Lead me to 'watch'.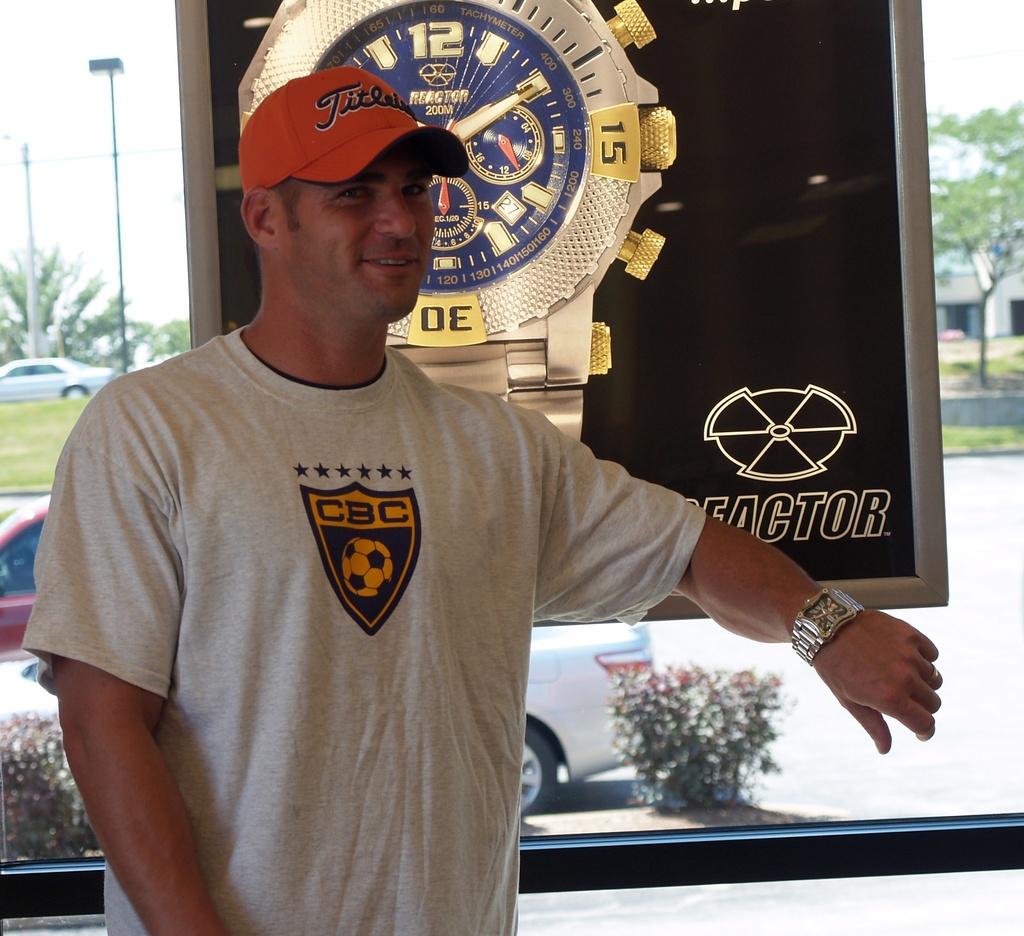
Lead to bbox=(788, 588, 862, 665).
